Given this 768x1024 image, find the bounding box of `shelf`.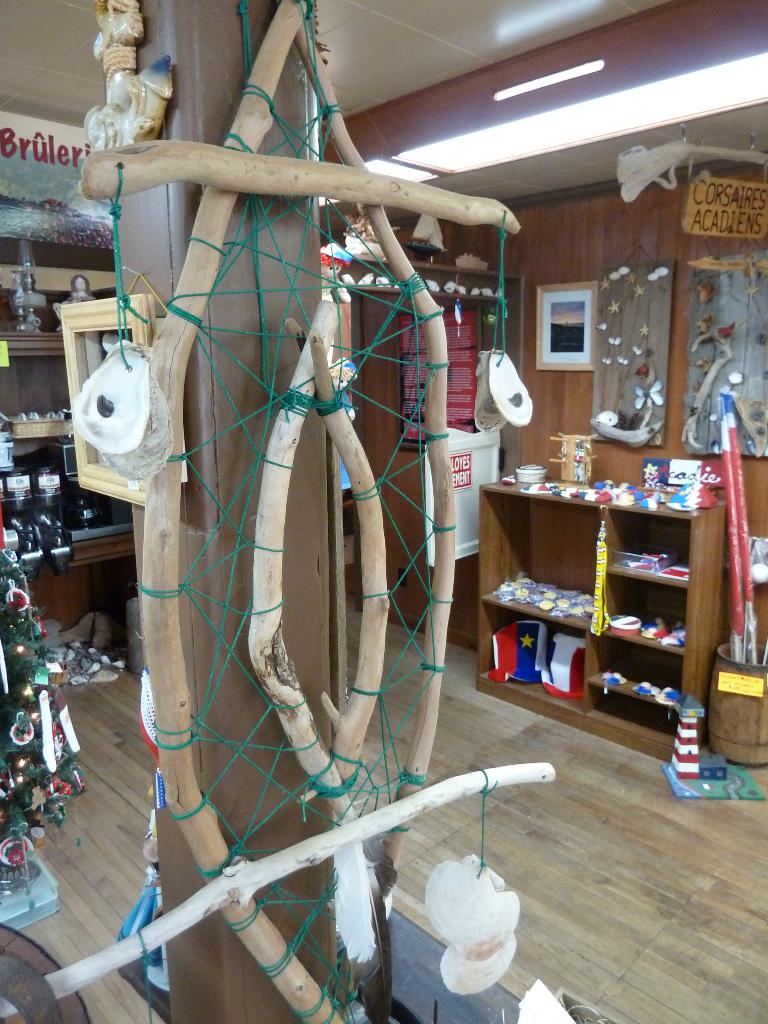
19/554/138/662.
